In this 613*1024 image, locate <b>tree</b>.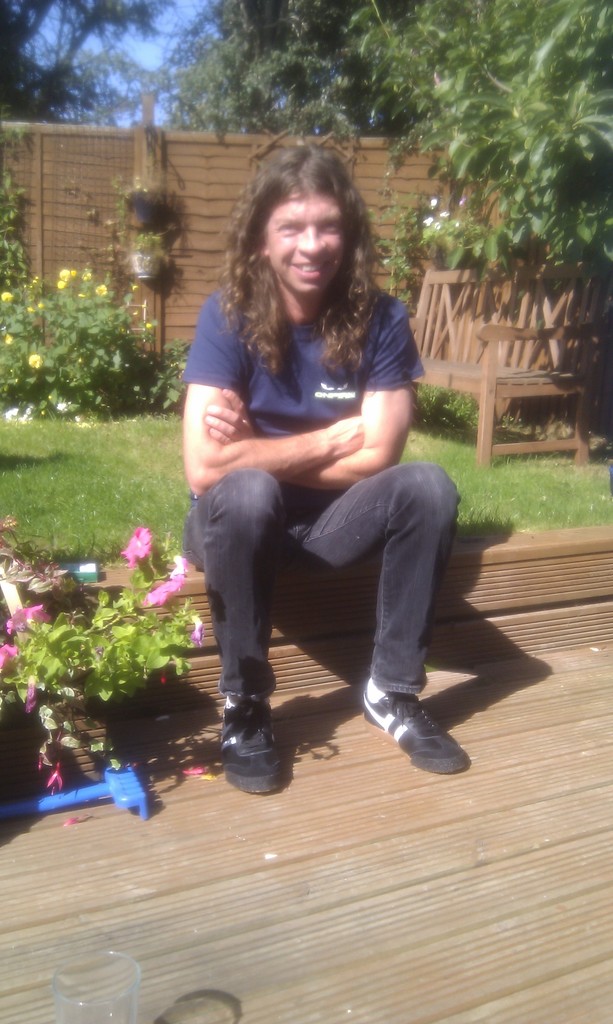
Bounding box: 156:0:424:140.
